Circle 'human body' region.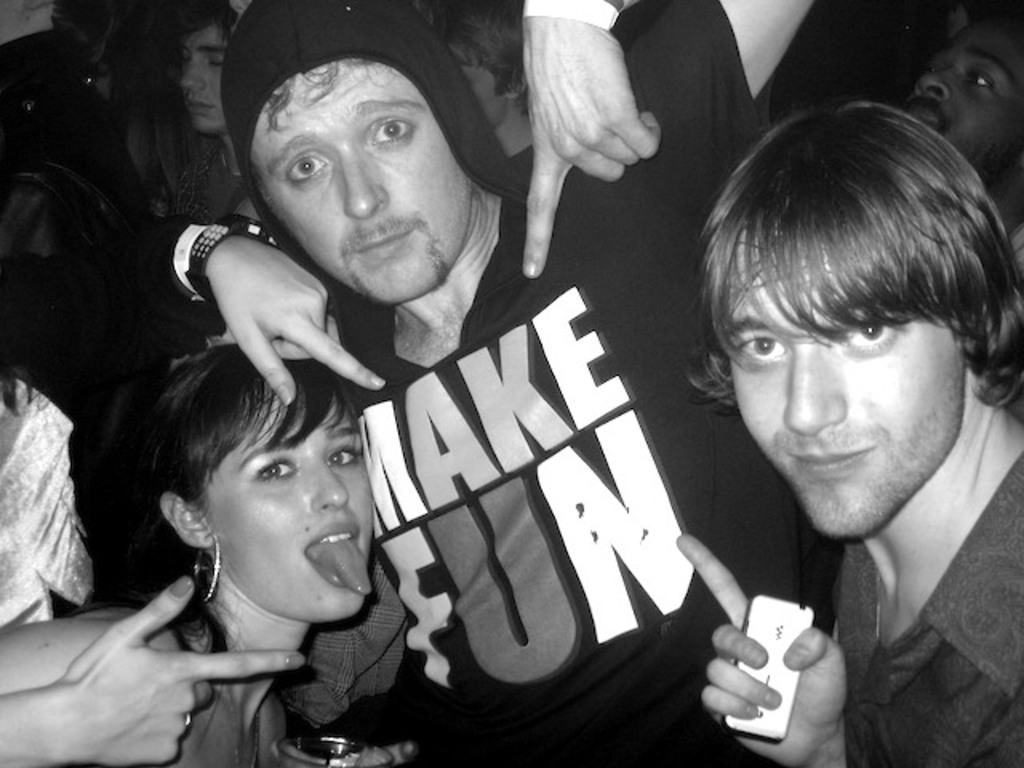
Region: [x1=368, y1=0, x2=819, y2=766].
